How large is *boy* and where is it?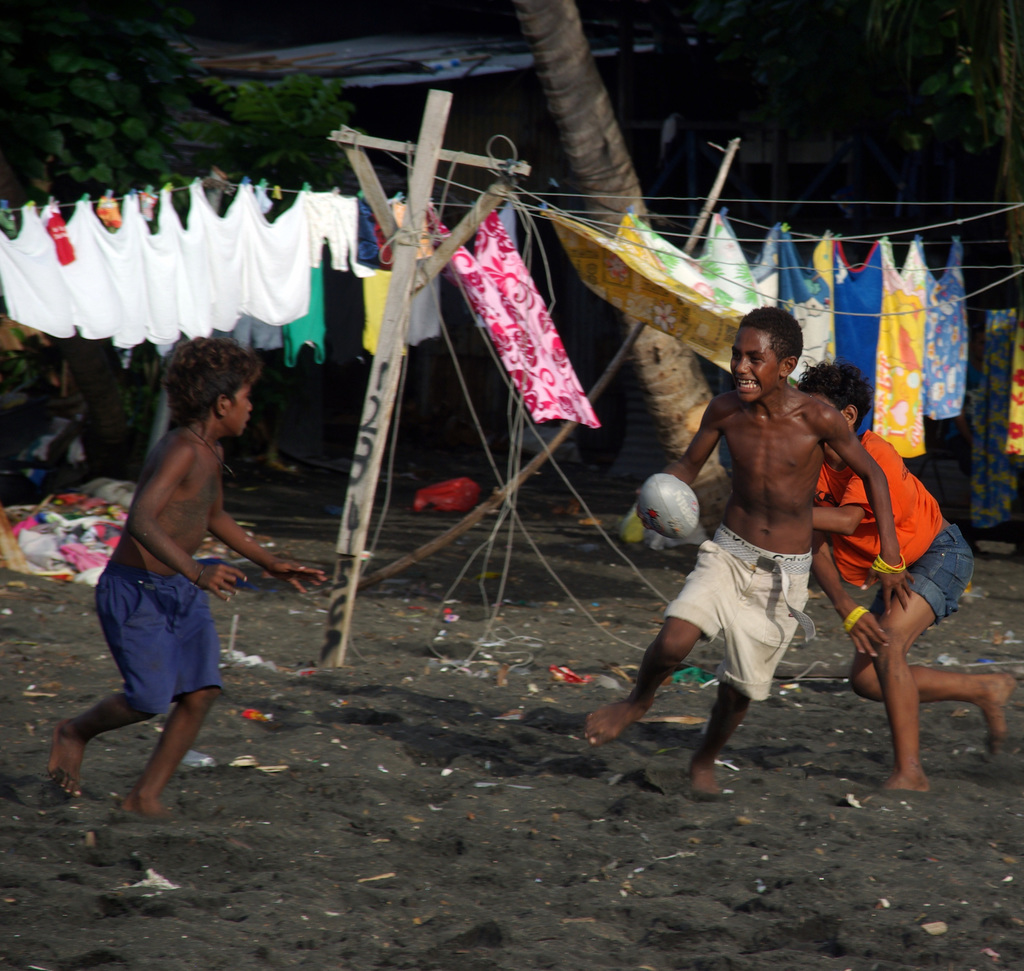
Bounding box: crop(570, 306, 911, 802).
